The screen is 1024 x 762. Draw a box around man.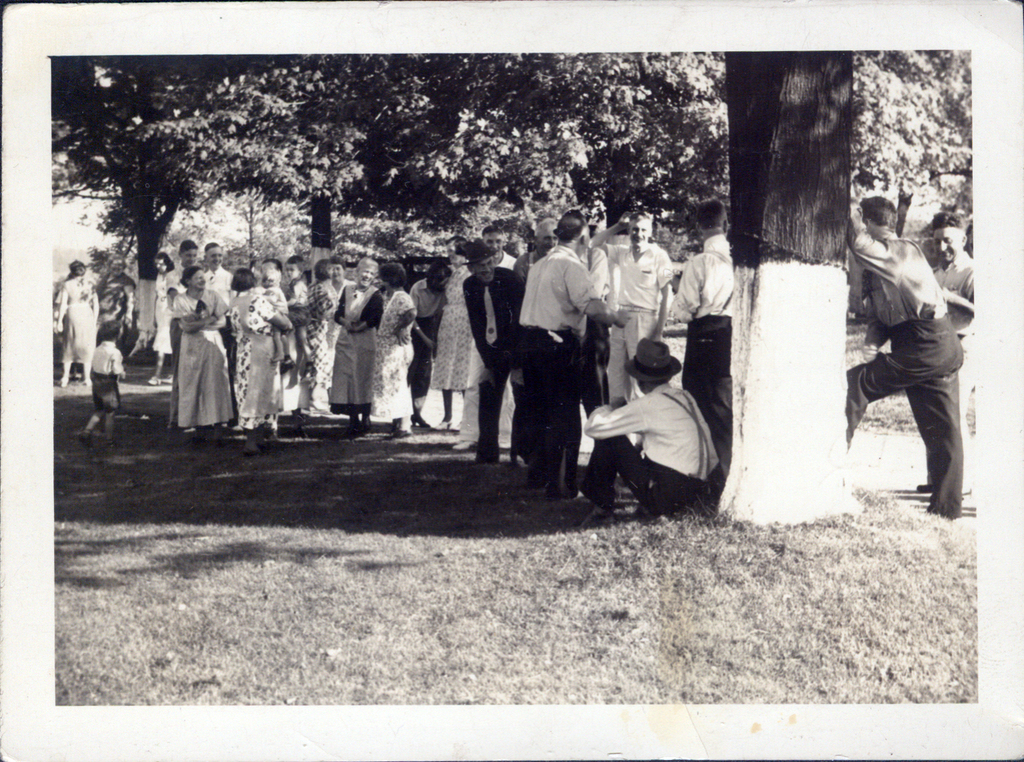
box=[512, 212, 625, 494].
